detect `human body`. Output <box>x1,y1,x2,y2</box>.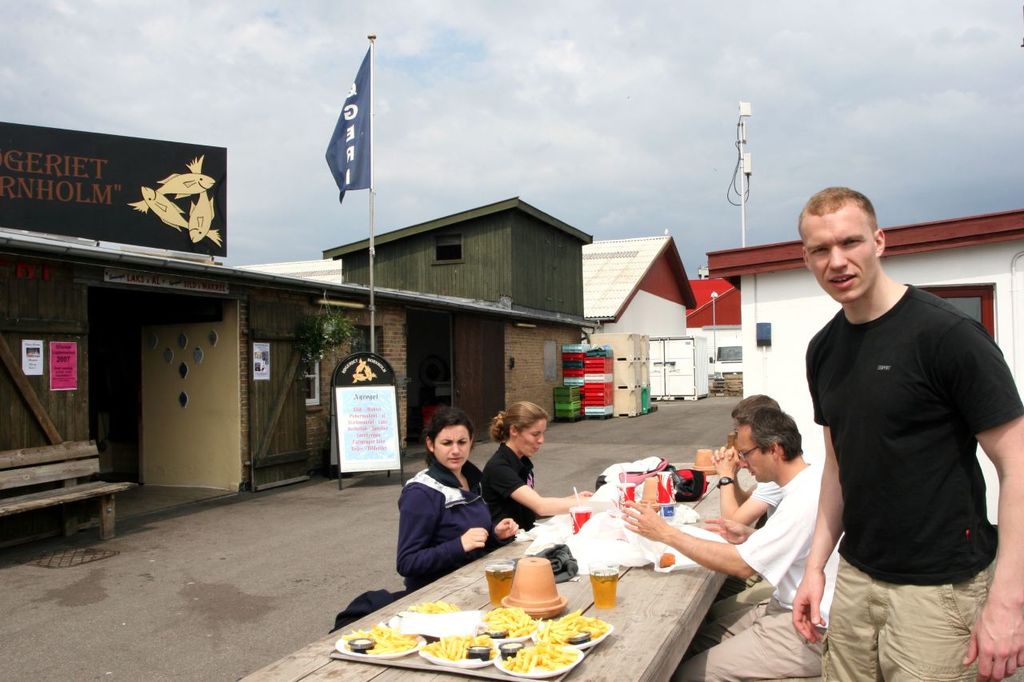
<box>794,184,1023,681</box>.
